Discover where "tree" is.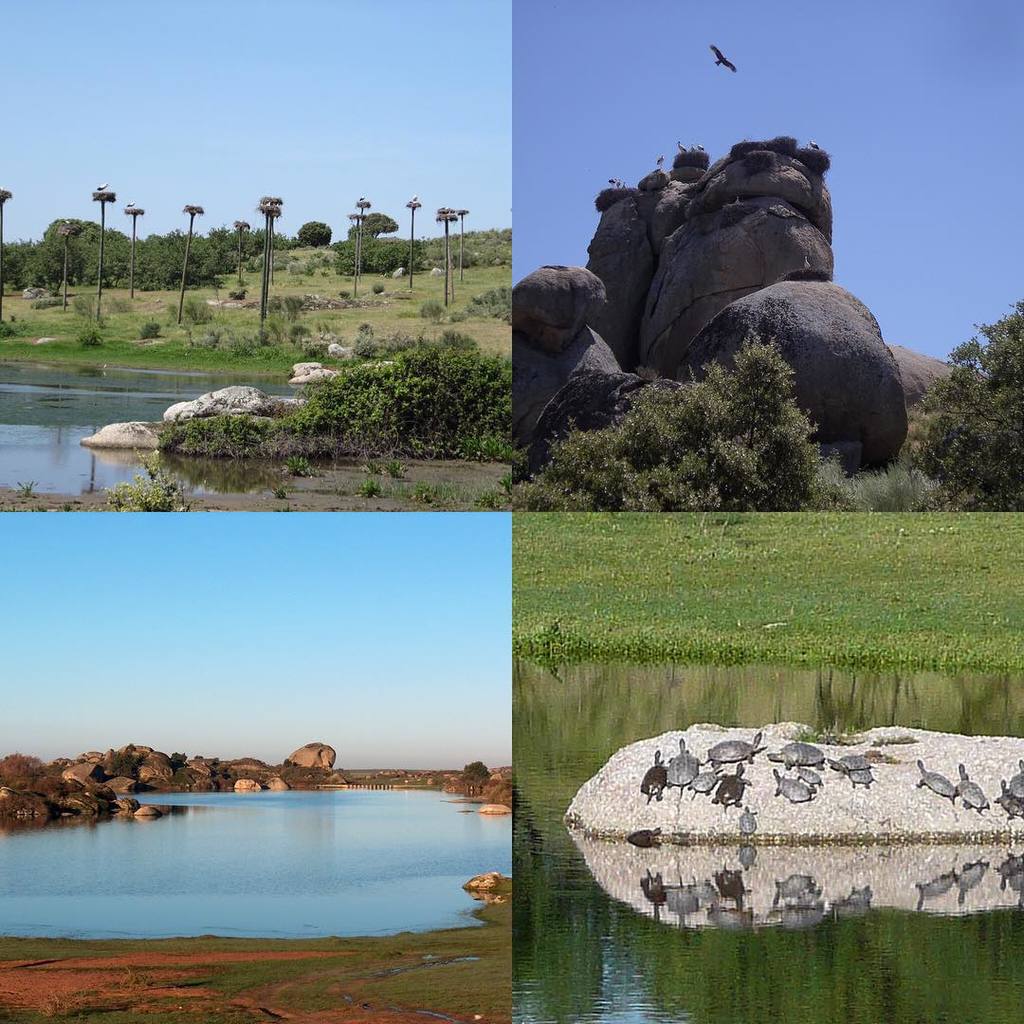
Discovered at region(348, 208, 401, 239).
